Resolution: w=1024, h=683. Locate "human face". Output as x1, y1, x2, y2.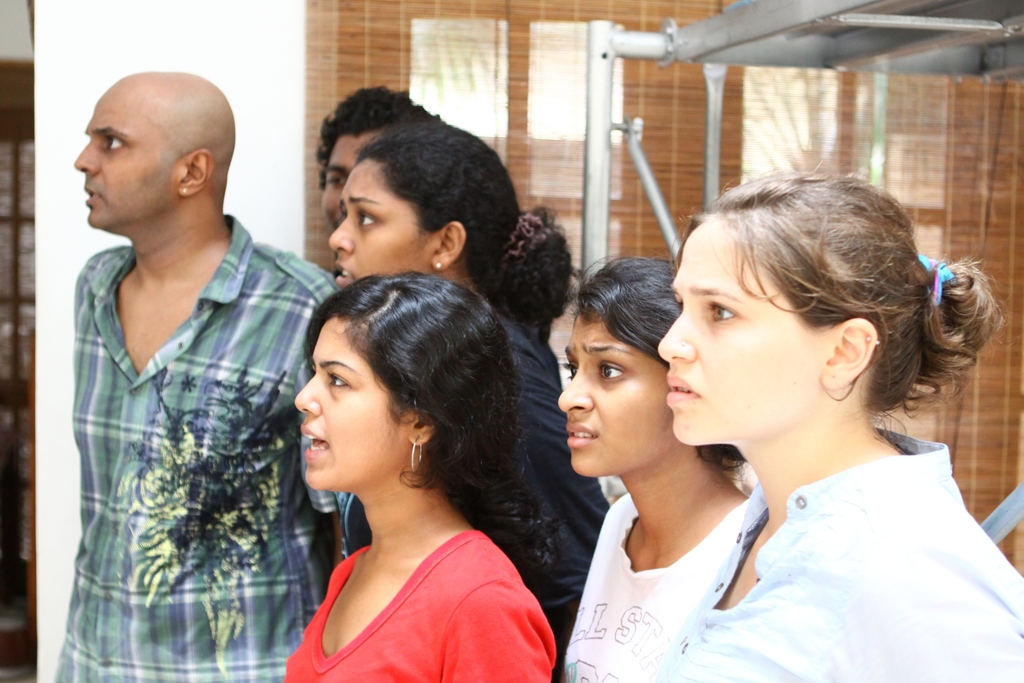
70, 79, 164, 226.
